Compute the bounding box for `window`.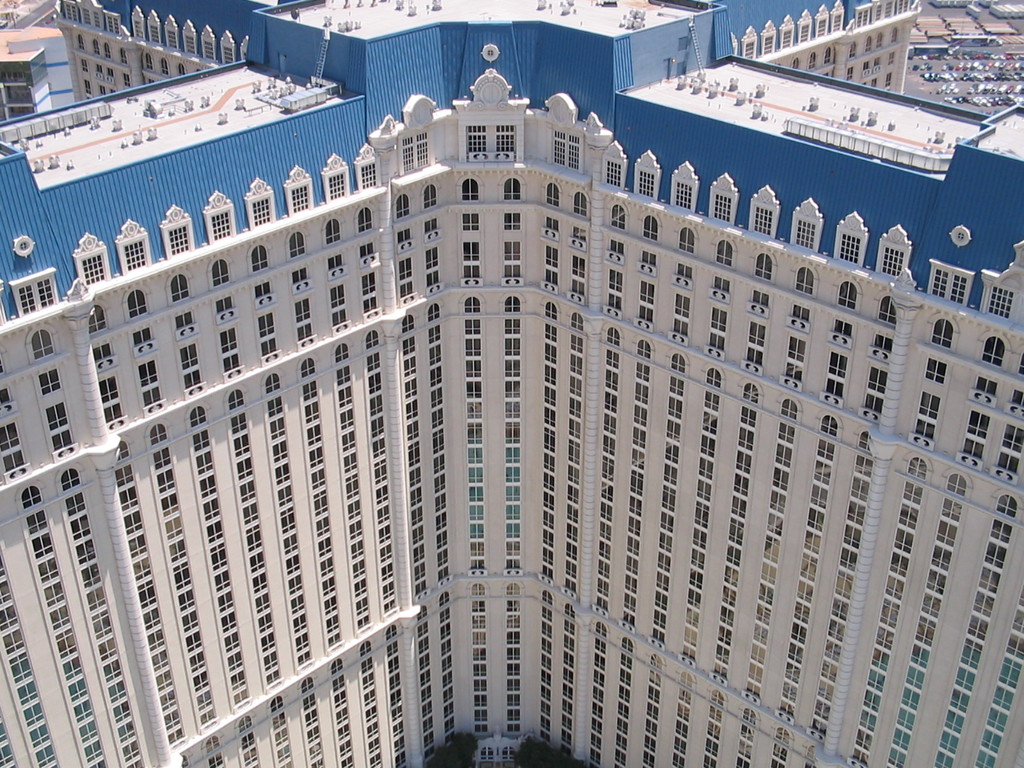
132 574 151 603.
